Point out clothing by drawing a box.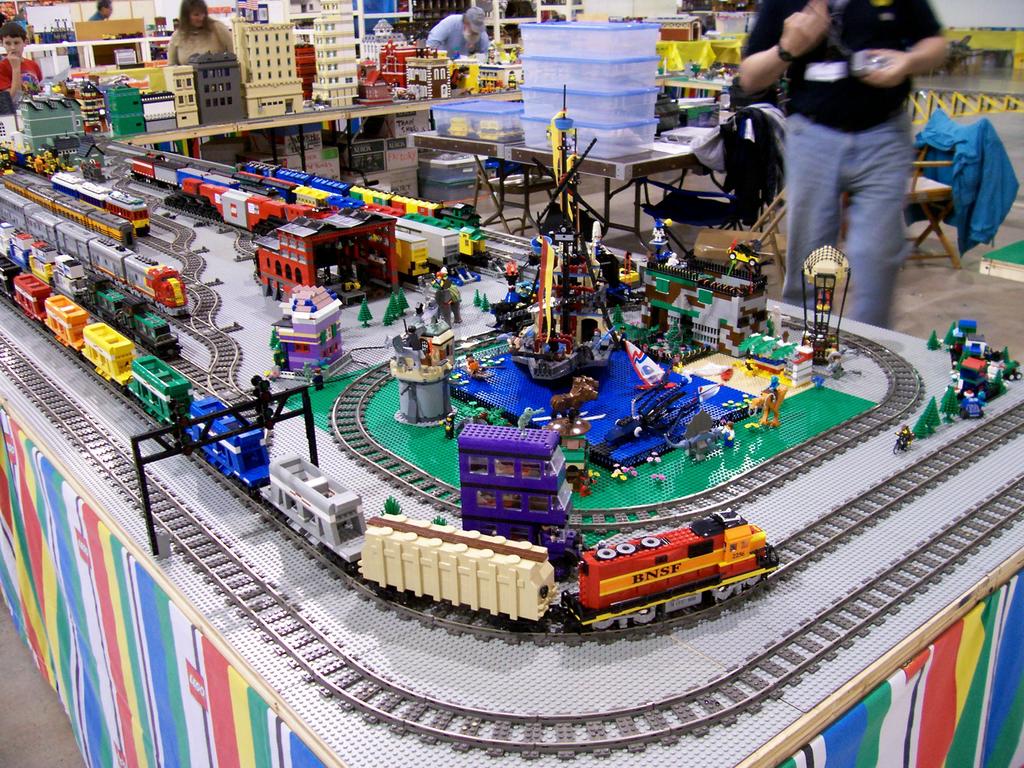
detection(166, 19, 232, 62).
